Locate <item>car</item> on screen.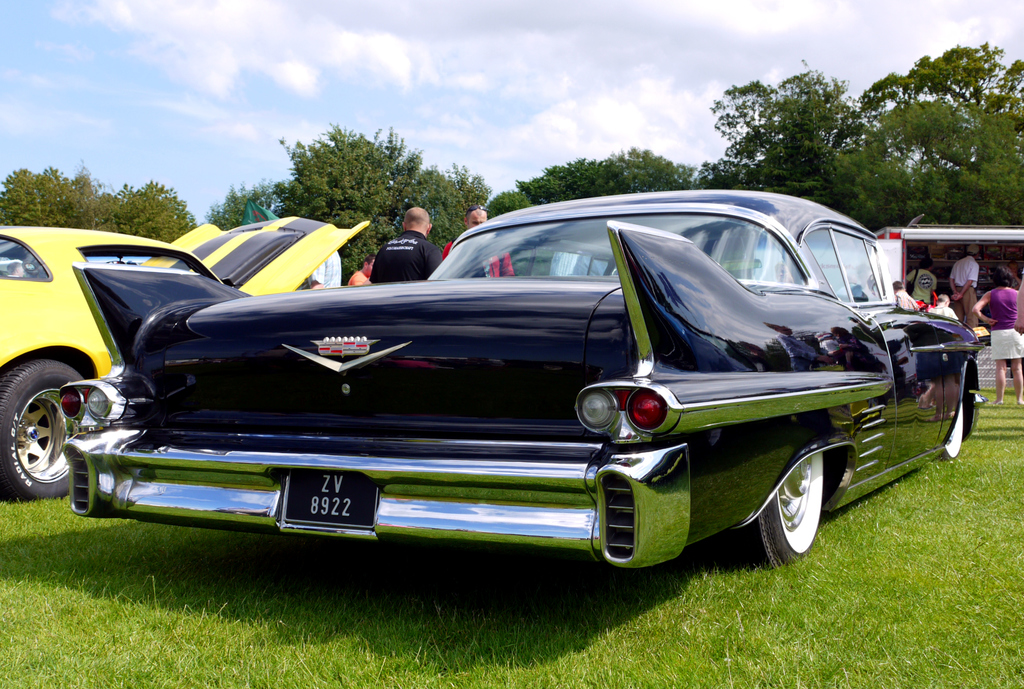
On screen at crop(0, 213, 377, 494).
